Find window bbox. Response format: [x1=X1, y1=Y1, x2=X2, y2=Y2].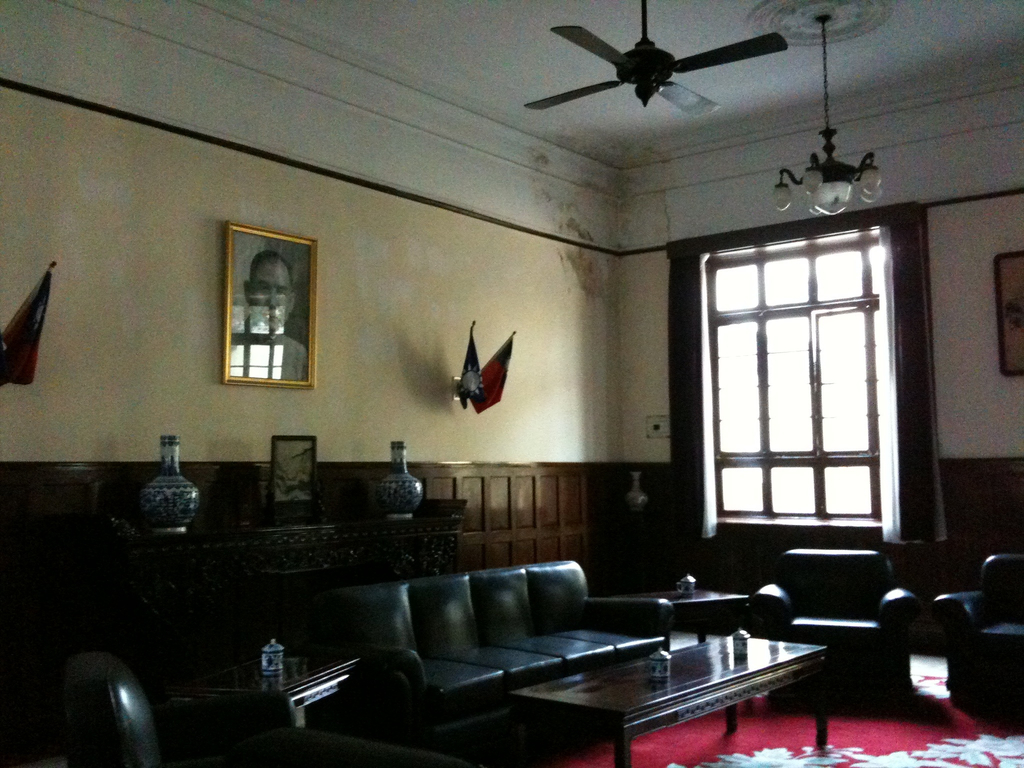
[x1=701, y1=223, x2=893, y2=528].
